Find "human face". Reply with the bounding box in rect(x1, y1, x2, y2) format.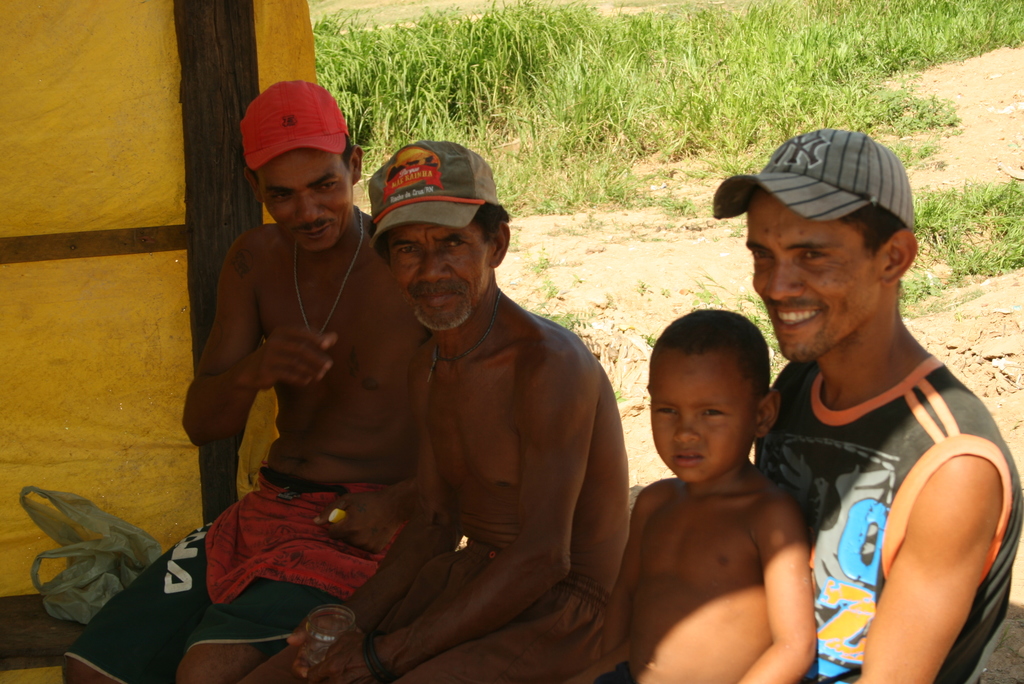
rect(648, 358, 753, 484).
